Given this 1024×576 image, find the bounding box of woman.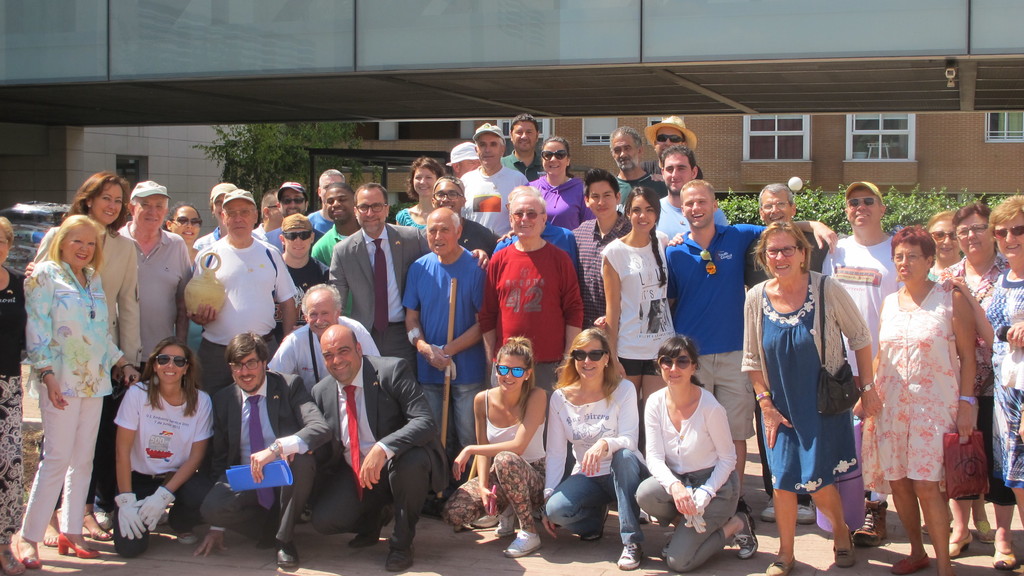
10, 209, 144, 568.
